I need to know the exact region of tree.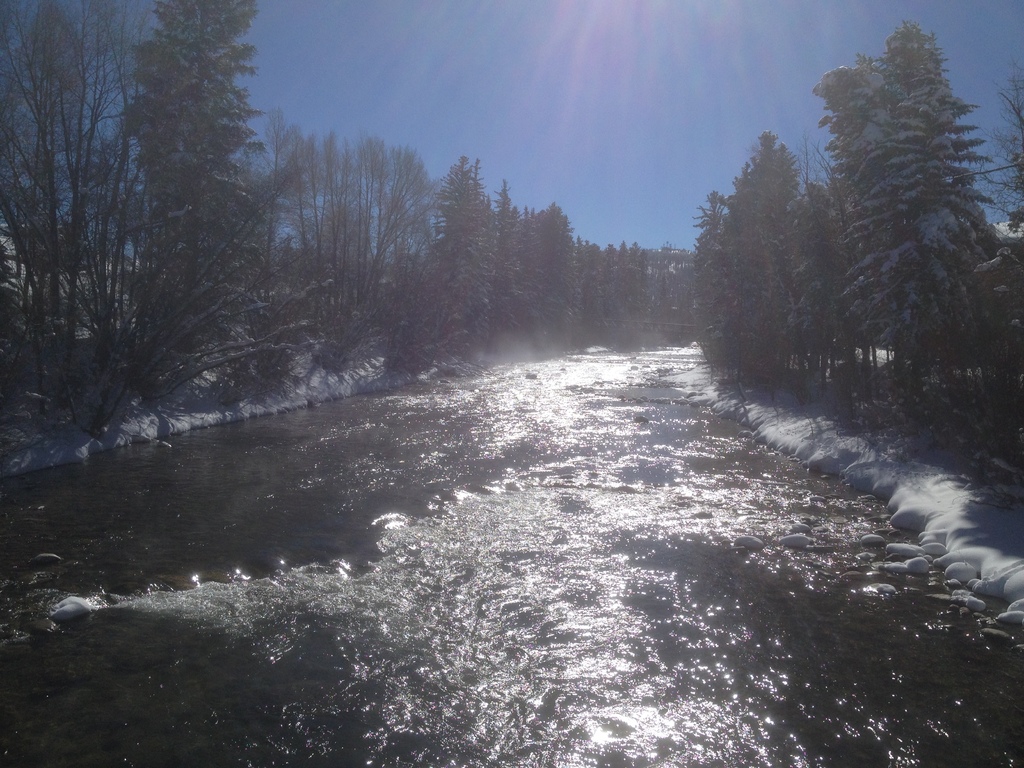
Region: box=[0, 0, 186, 383].
